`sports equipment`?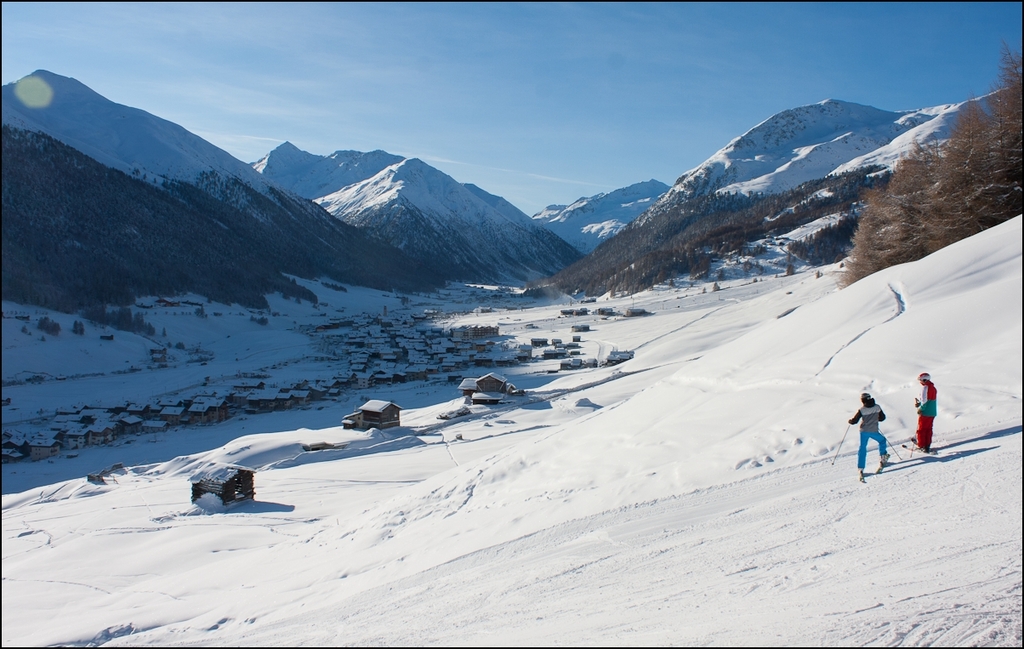
859,467,865,475
